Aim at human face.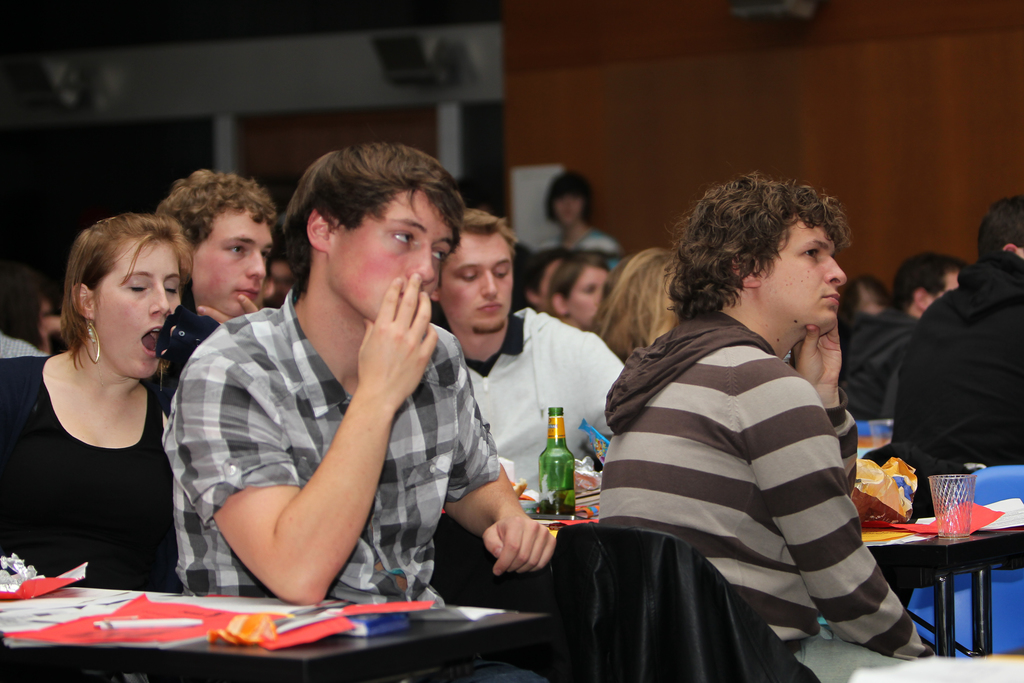
Aimed at box(566, 265, 605, 324).
